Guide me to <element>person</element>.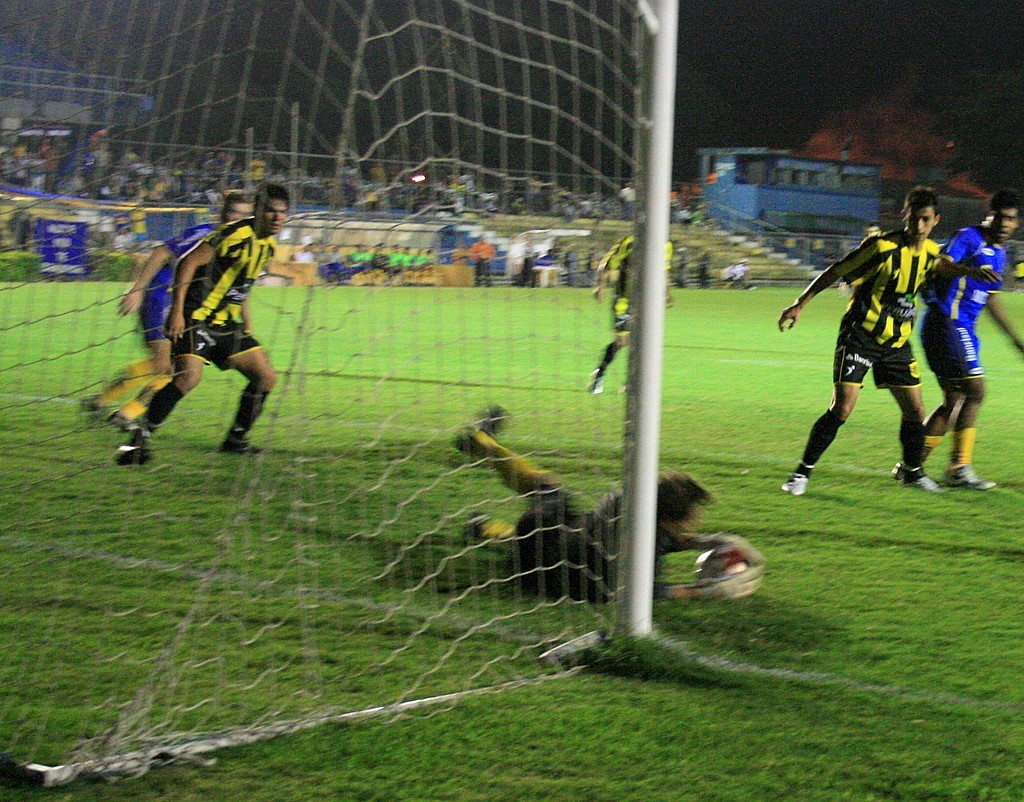
Guidance: {"left": 889, "top": 187, "right": 1023, "bottom": 500}.
